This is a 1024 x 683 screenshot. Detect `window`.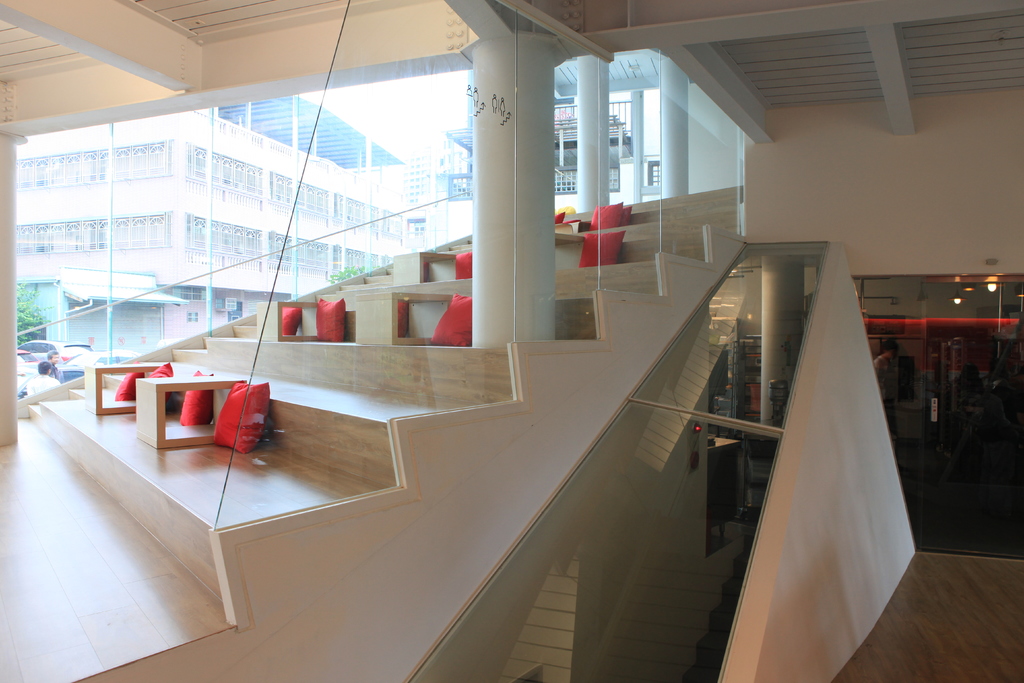
<bbox>275, 230, 329, 279</bbox>.
